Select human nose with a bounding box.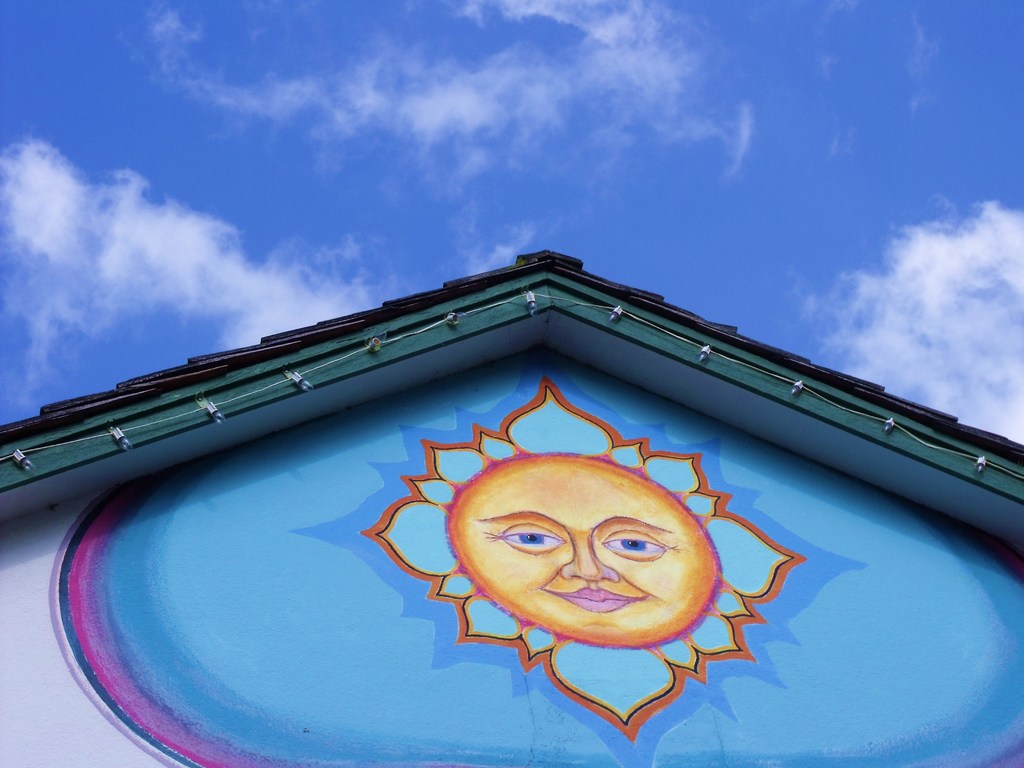
{"left": 559, "top": 537, "right": 621, "bottom": 582}.
